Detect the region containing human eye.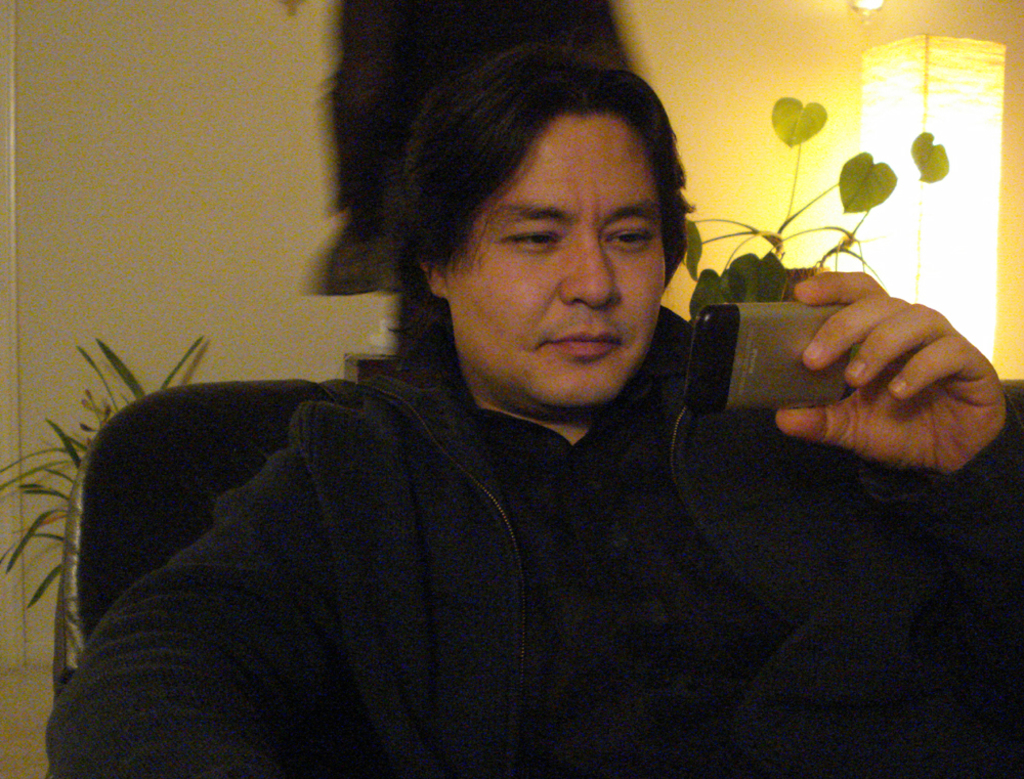
bbox(603, 220, 659, 252).
